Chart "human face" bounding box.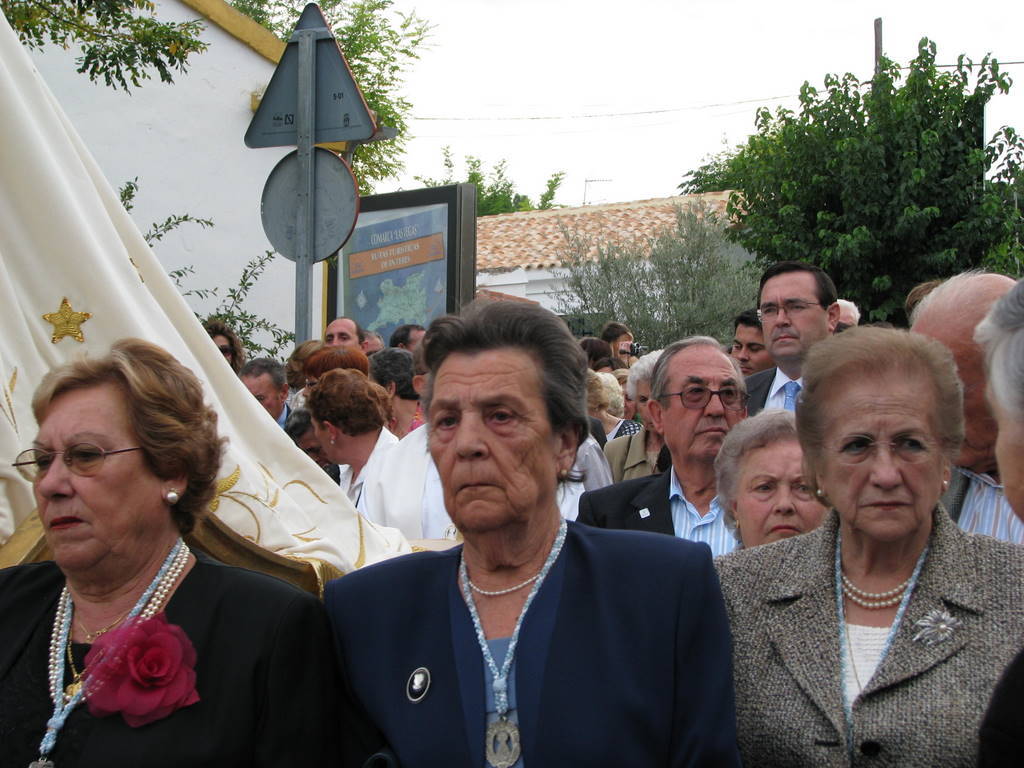
Charted: left=322, top=319, right=361, bottom=344.
